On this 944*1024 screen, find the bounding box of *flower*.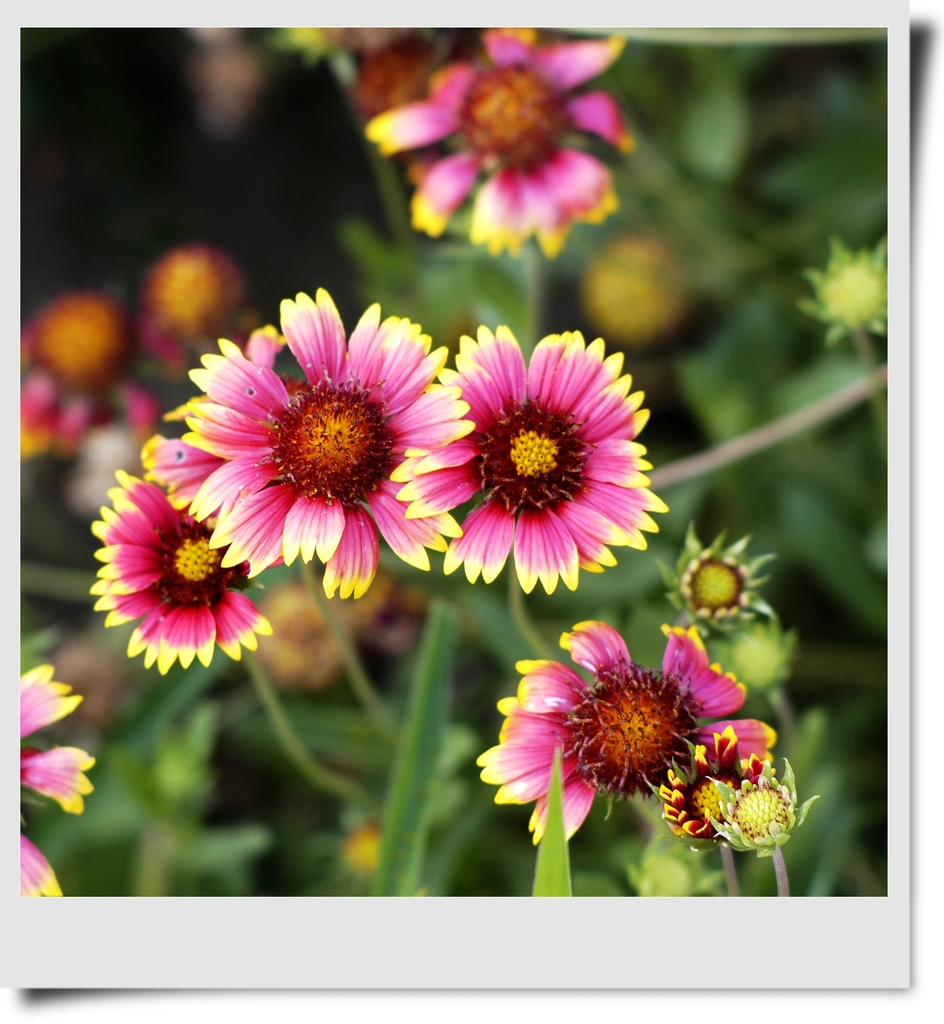
Bounding box: <box>84,436,275,655</box>.
